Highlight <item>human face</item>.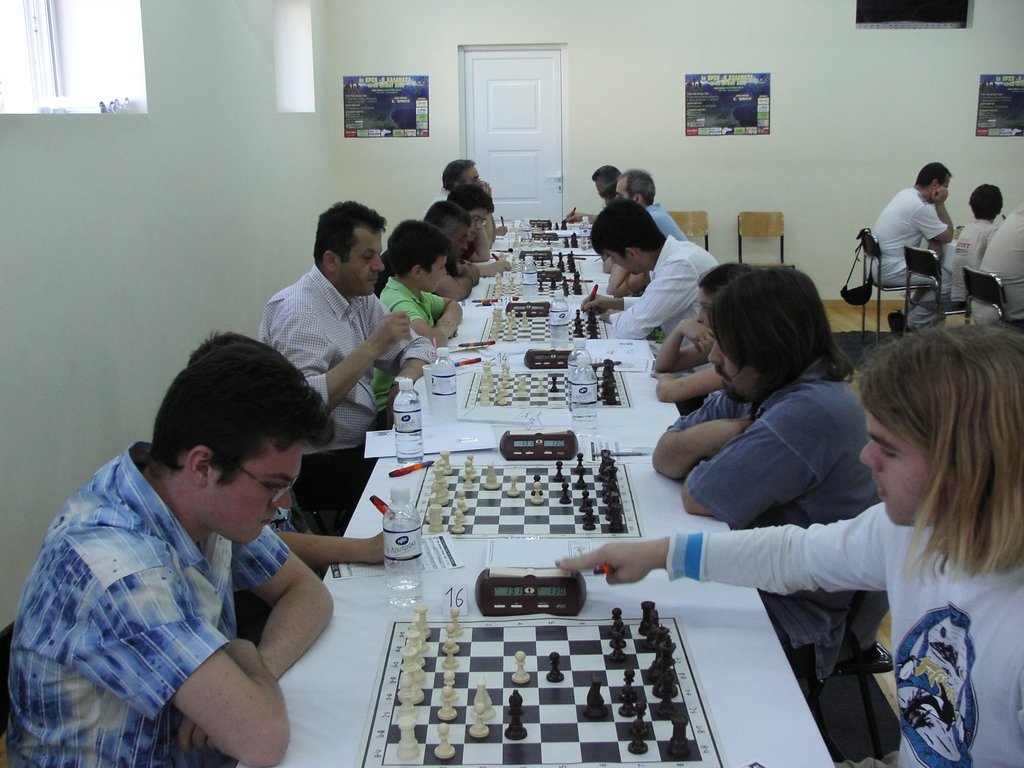
Highlighted region: locate(696, 285, 710, 335).
